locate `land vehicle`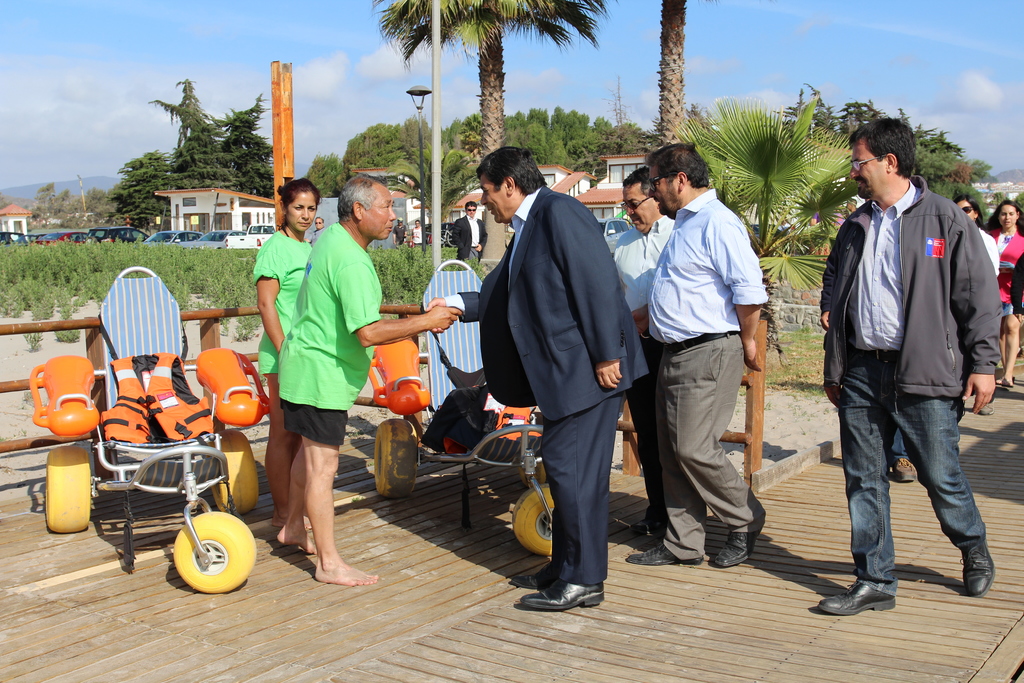
369 332 556 552
